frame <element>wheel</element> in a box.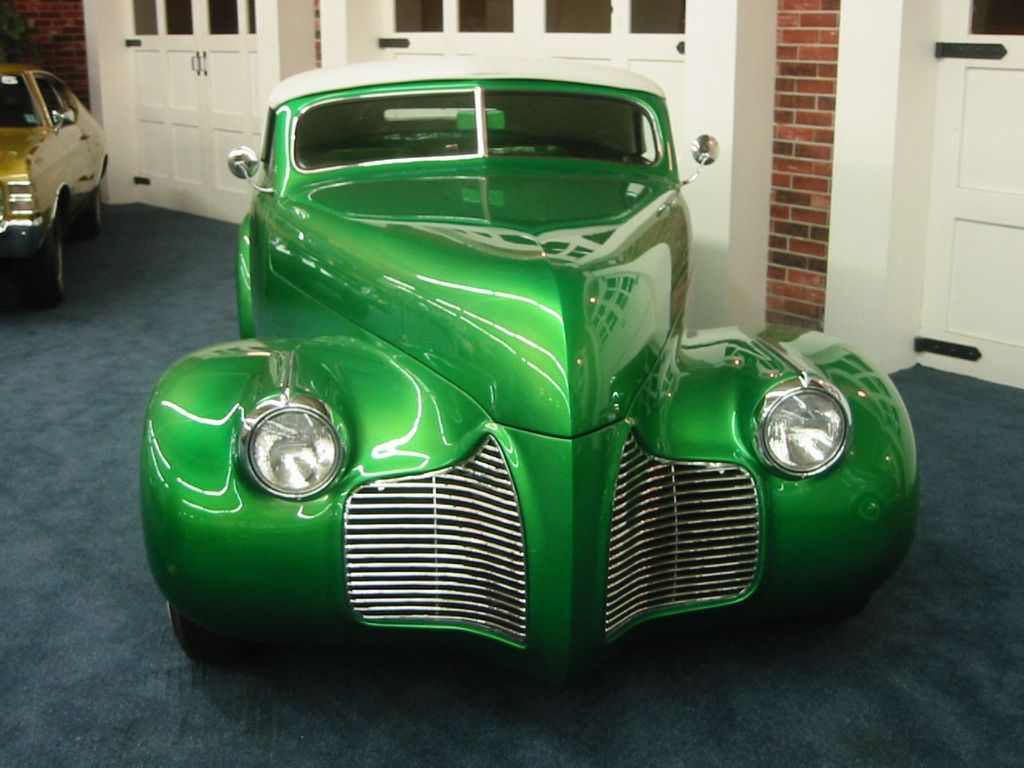
bbox(165, 595, 229, 666).
